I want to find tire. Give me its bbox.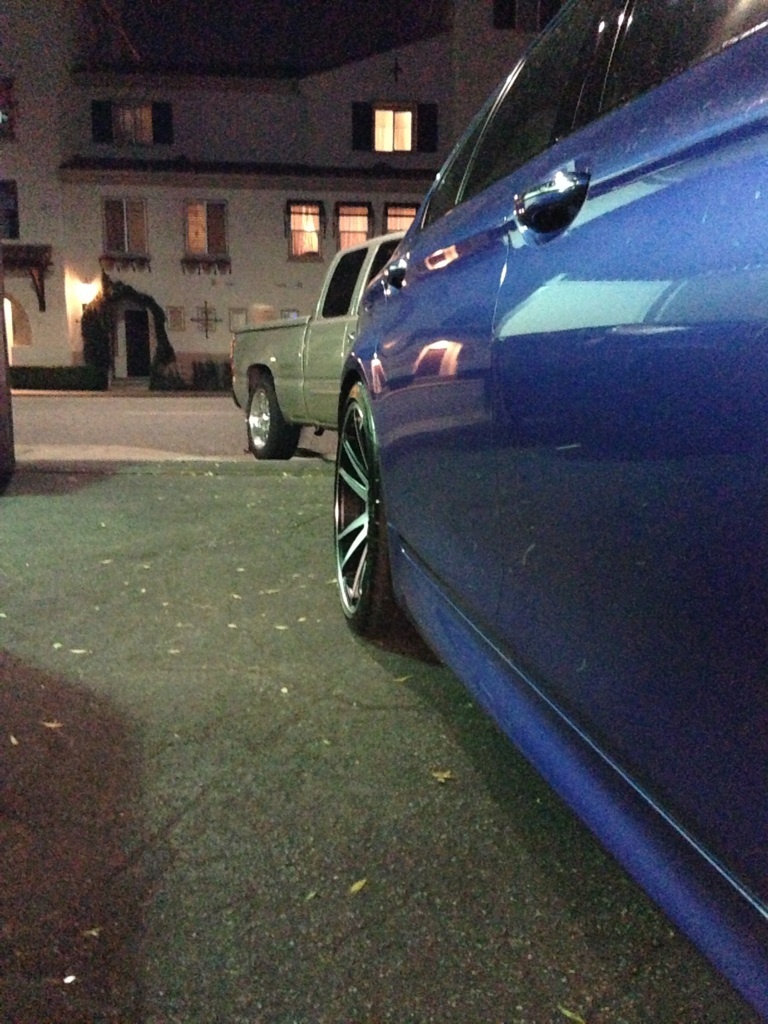
[249, 374, 301, 459].
